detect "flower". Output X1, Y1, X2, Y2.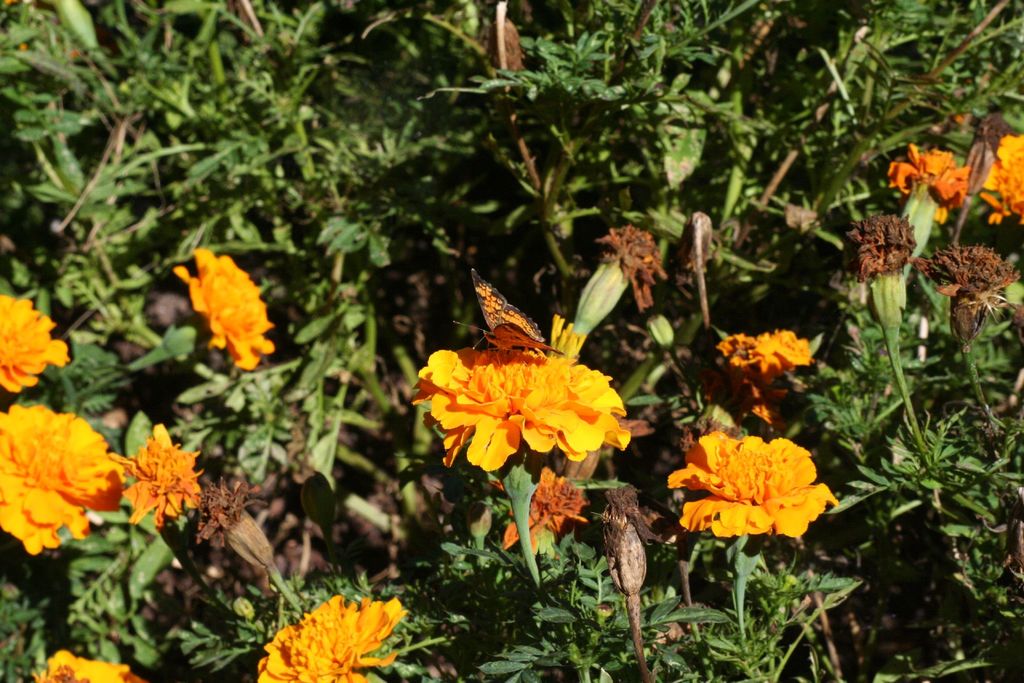
0, 296, 65, 396.
